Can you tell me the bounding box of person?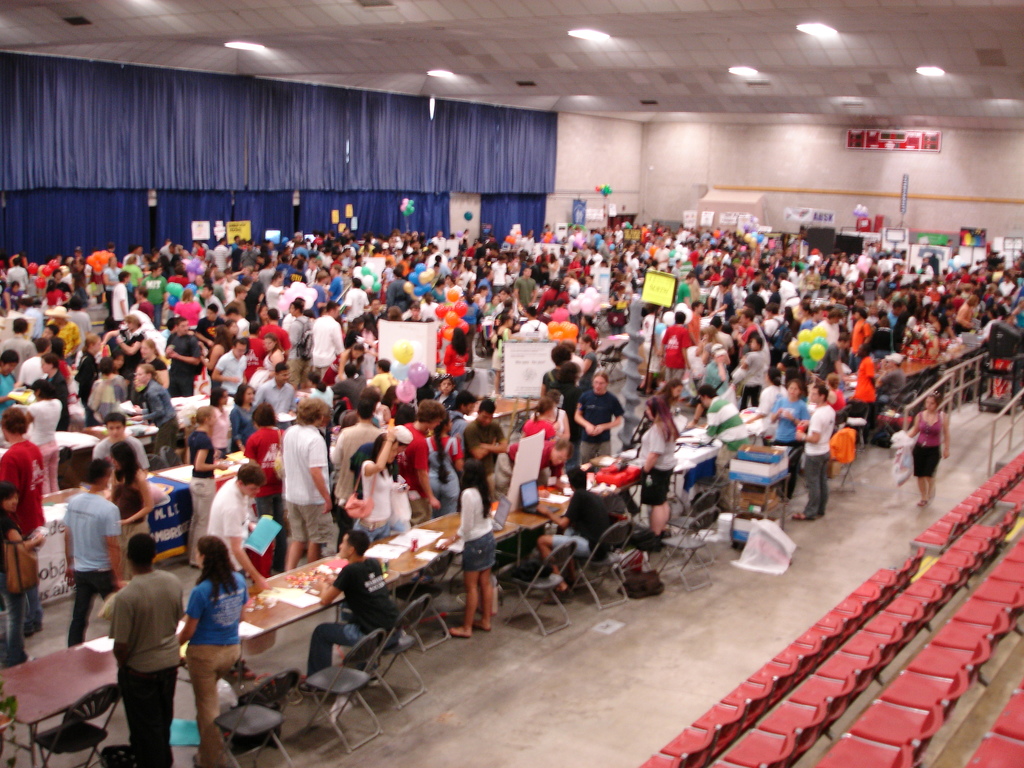
<region>539, 346, 575, 402</region>.
